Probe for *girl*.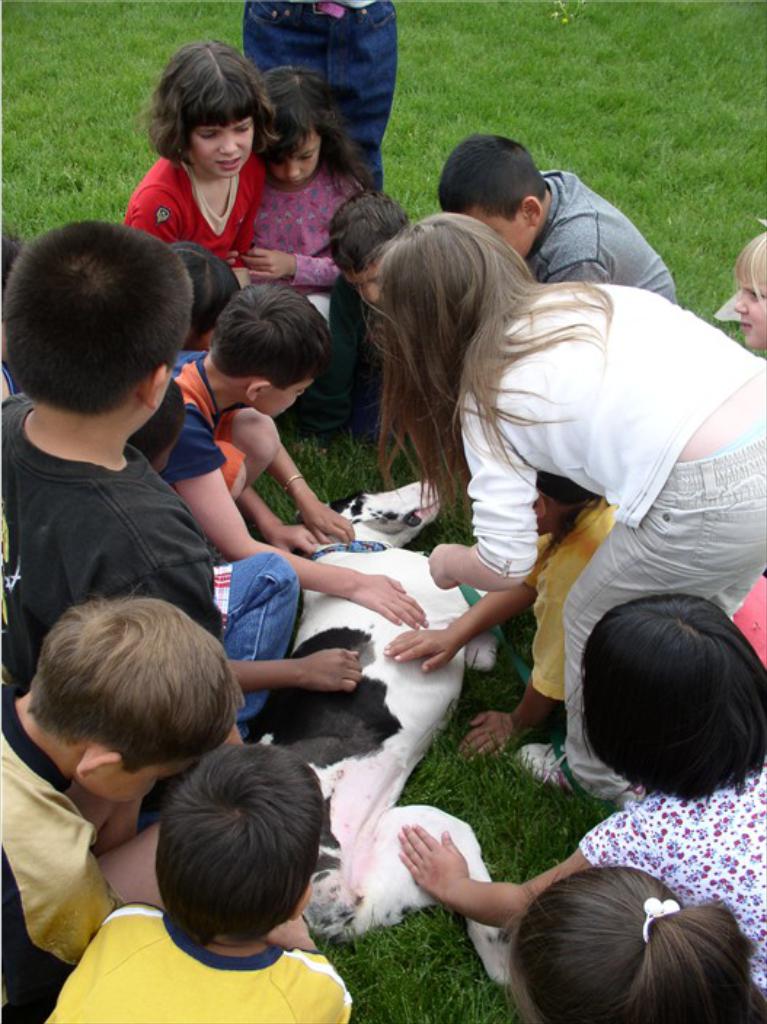
Probe result: (729, 230, 766, 660).
